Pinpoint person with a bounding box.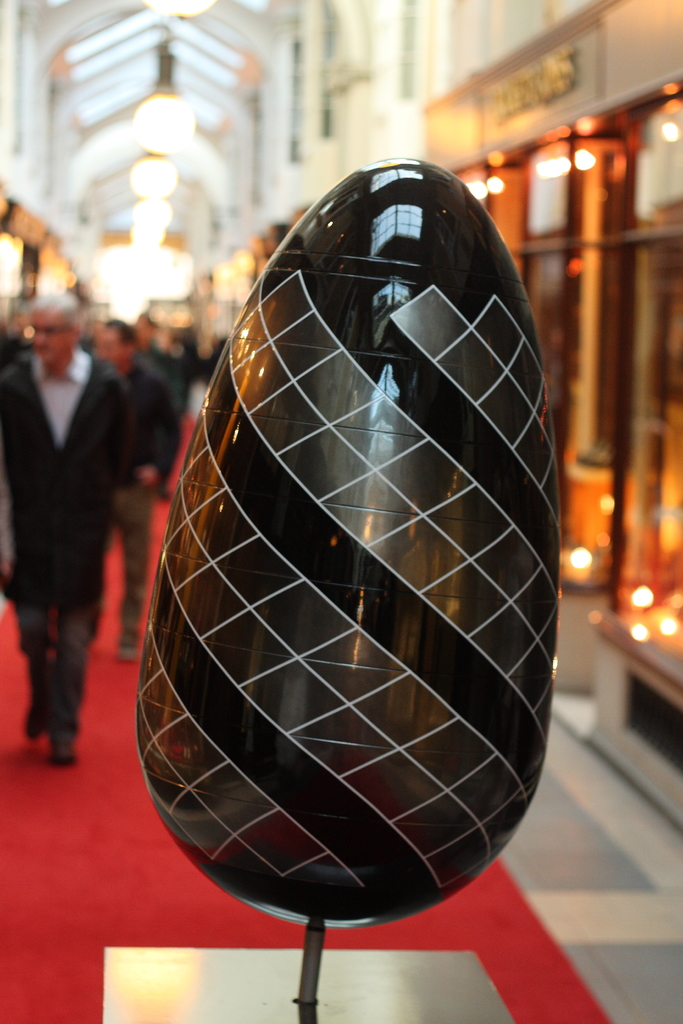
box=[12, 227, 152, 776].
